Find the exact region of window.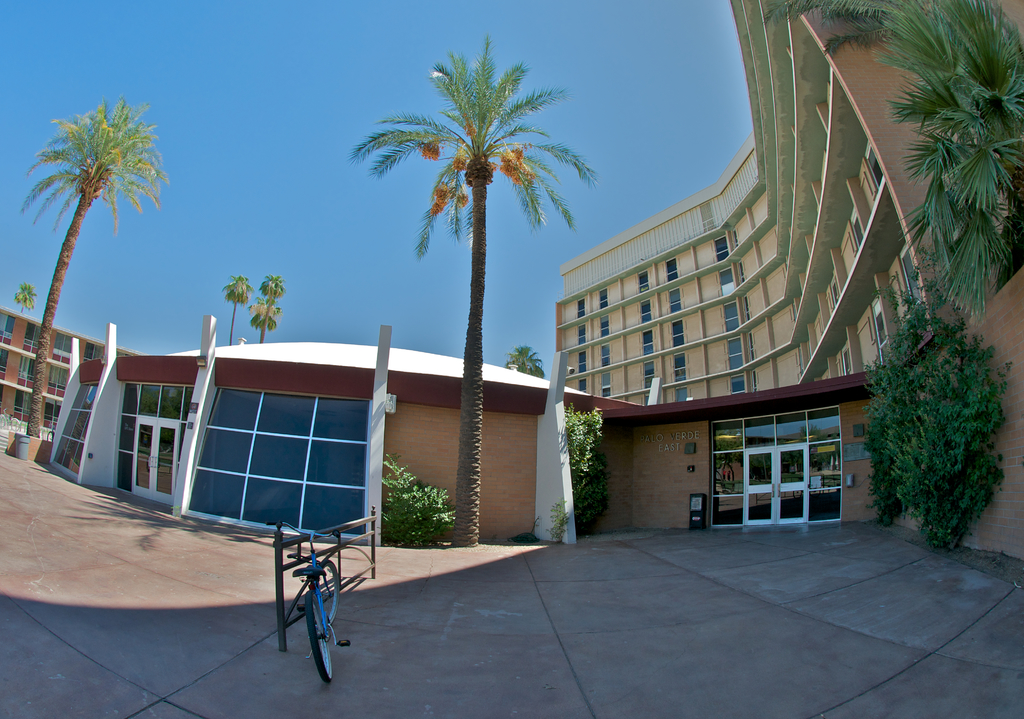
Exact region: 663 259 677 285.
